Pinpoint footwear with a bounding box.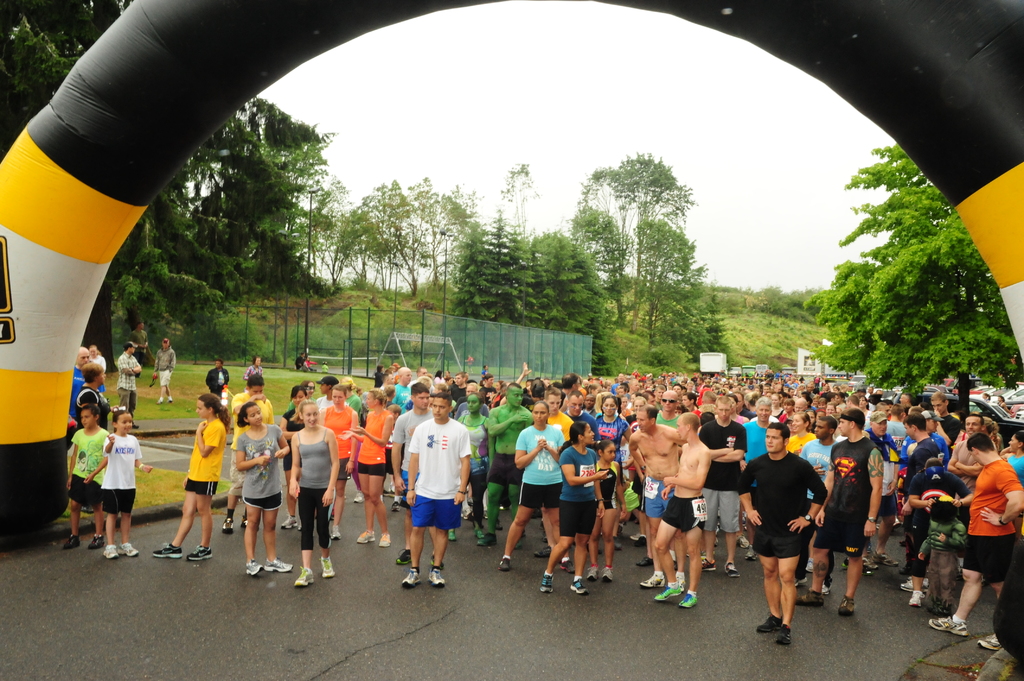
box(296, 569, 314, 591).
